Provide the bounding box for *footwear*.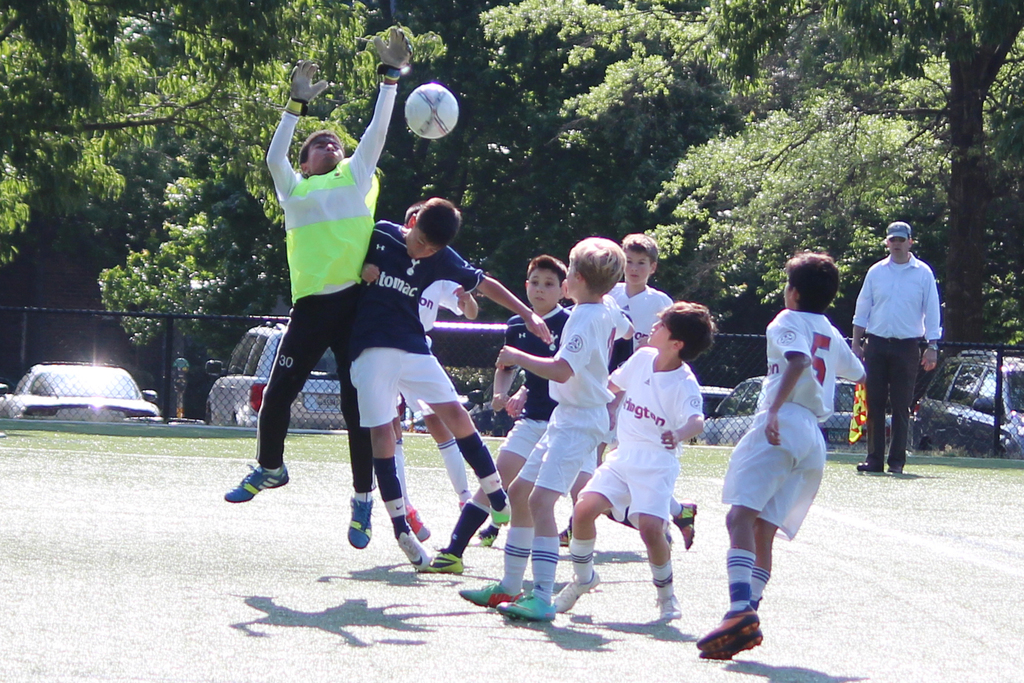
x1=422 y1=547 x2=469 y2=574.
